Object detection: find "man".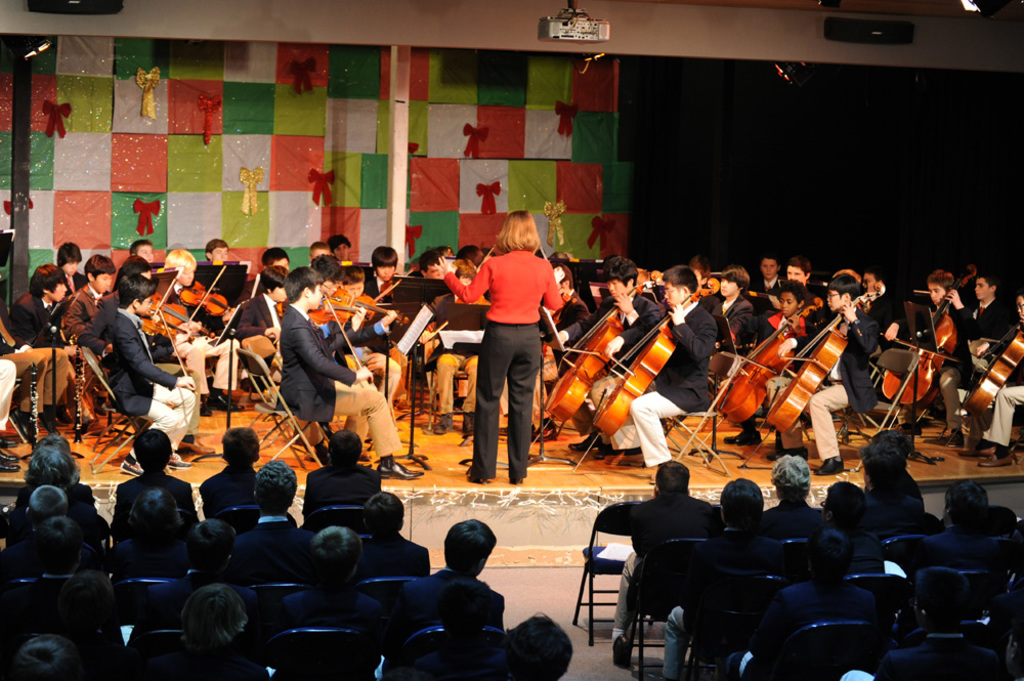
(864, 446, 932, 537).
